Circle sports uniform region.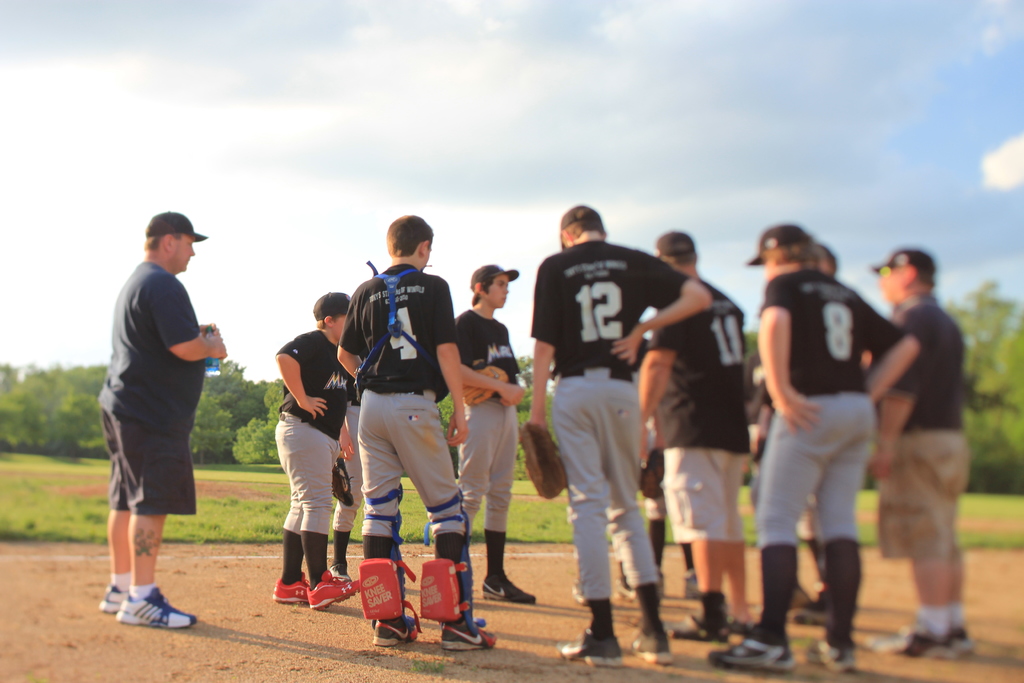
Region: Rect(637, 276, 749, 646).
